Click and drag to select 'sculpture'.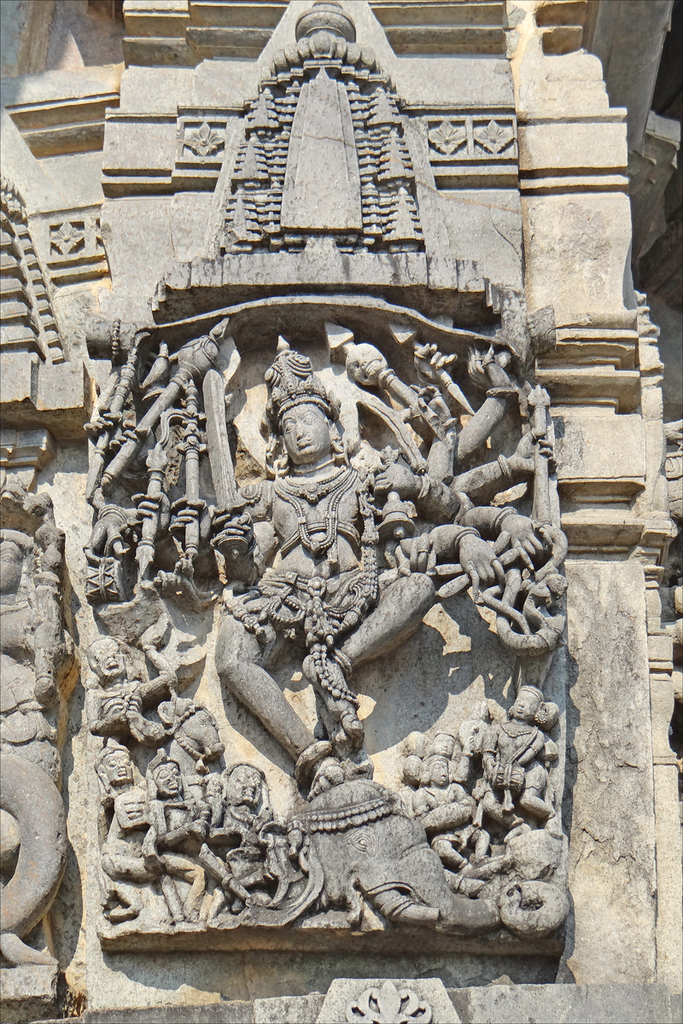
Selection: {"x1": 74, "y1": 294, "x2": 574, "y2": 933}.
